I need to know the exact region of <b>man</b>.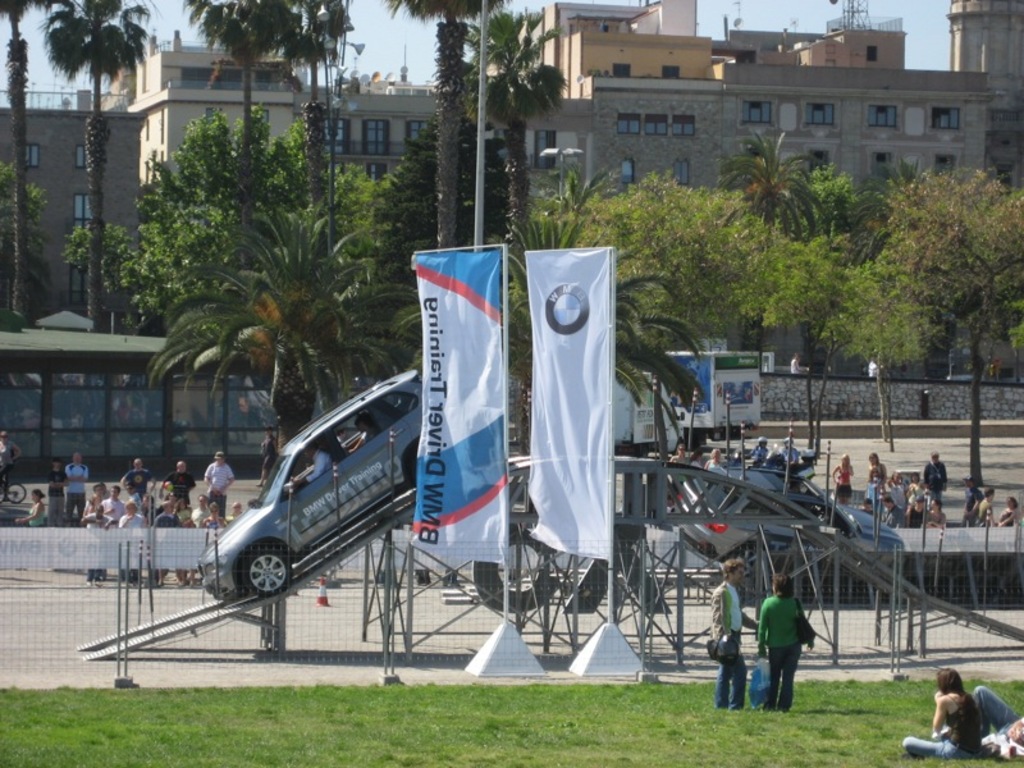
Region: {"x1": 669, "y1": 445, "x2": 685, "y2": 474}.
